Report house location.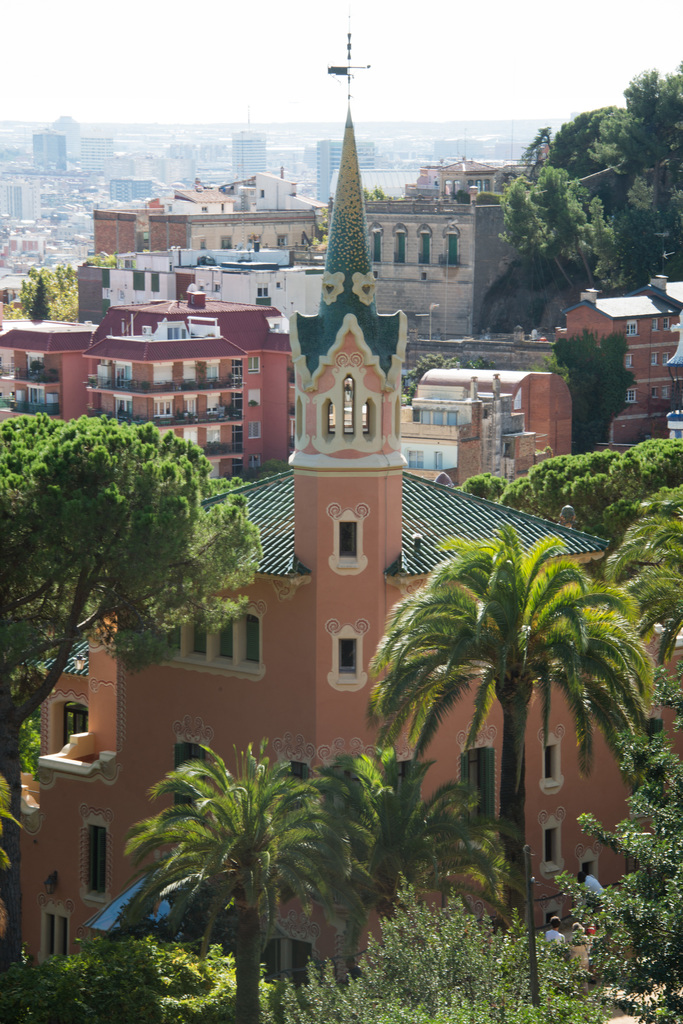
Report: {"x1": 3, "y1": 228, "x2": 48, "y2": 272}.
